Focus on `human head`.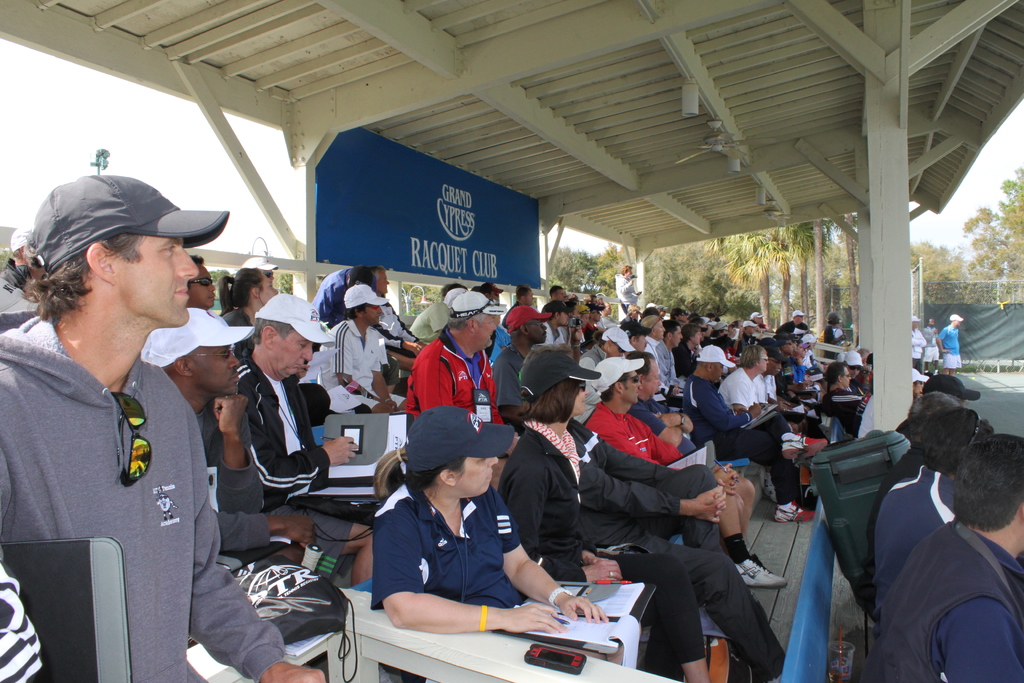
Focused at 803:331:820:349.
